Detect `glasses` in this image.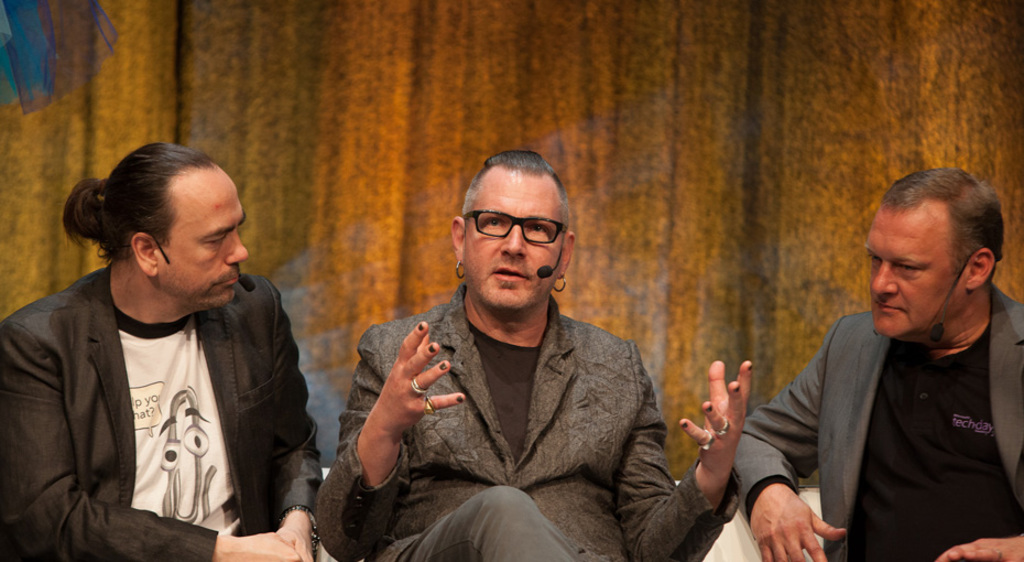
Detection: 459/212/570/253.
